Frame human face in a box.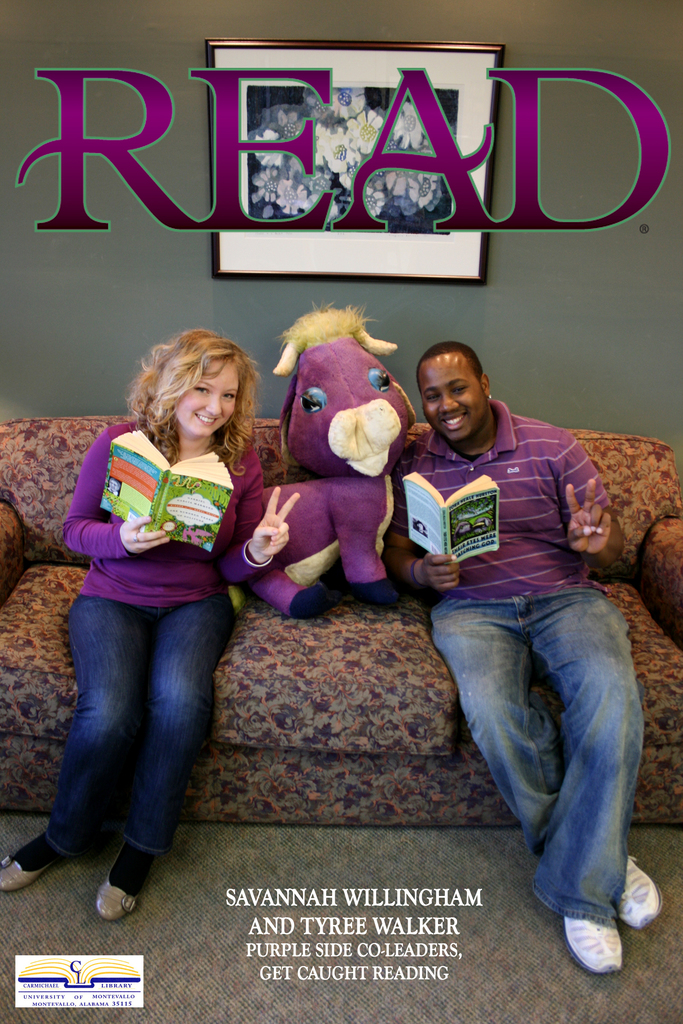
<bbox>170, 358, 238, 435</bbox>.
